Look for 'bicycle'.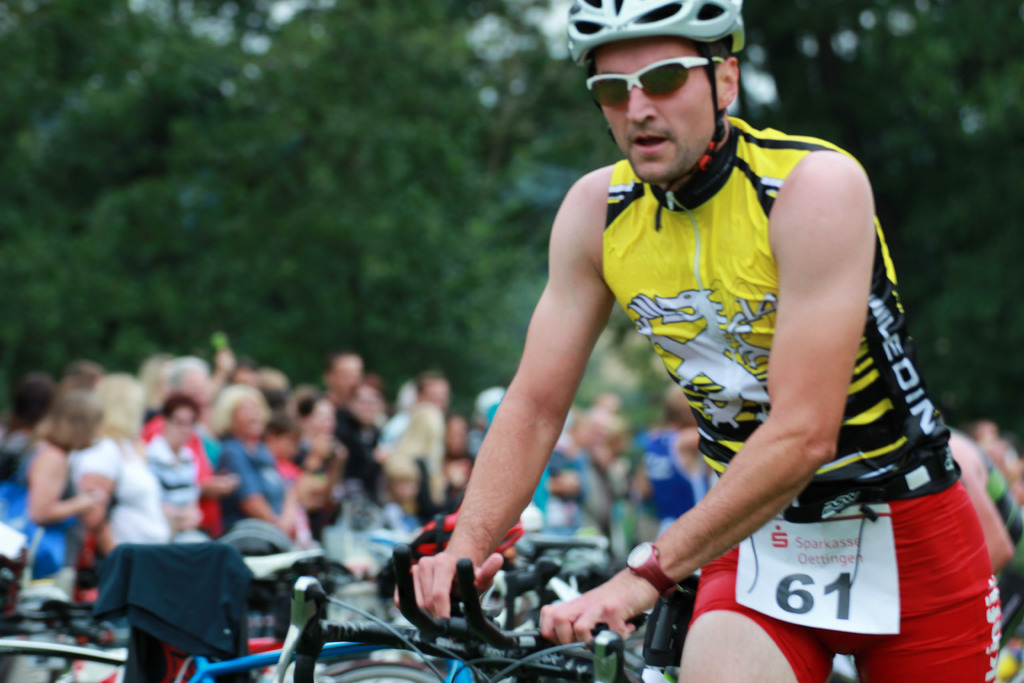
Found: 369, 522, 632, 652.
